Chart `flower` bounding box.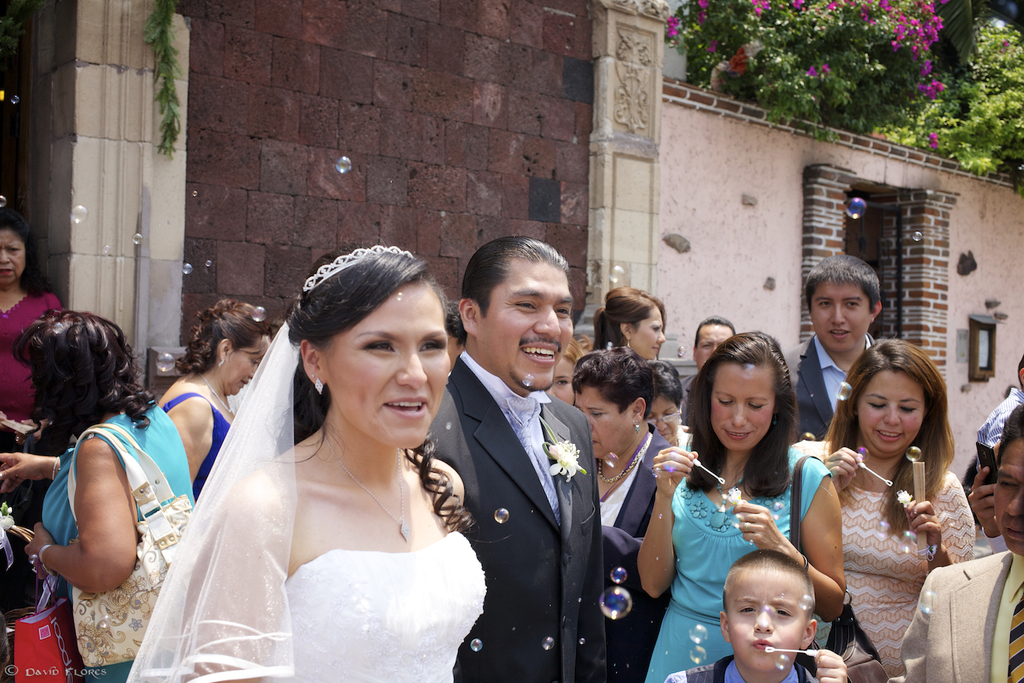
Charted: bbox=[873, 0, 894, 21].
